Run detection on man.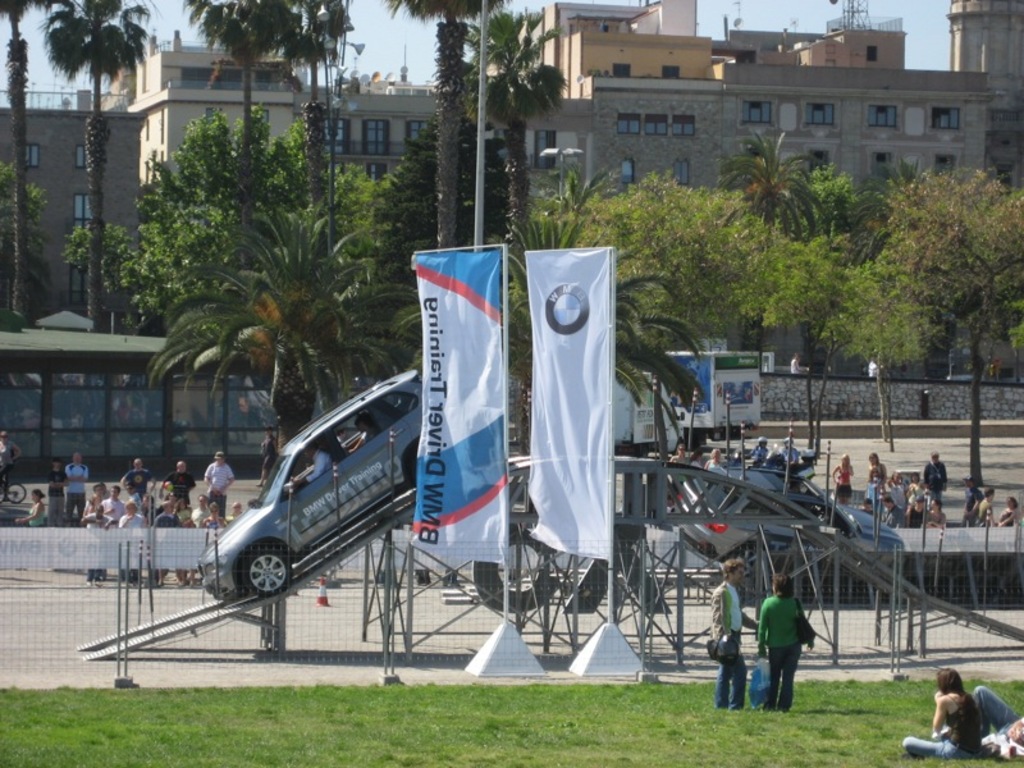
Result: select_region(922, 449, 951, 507).
